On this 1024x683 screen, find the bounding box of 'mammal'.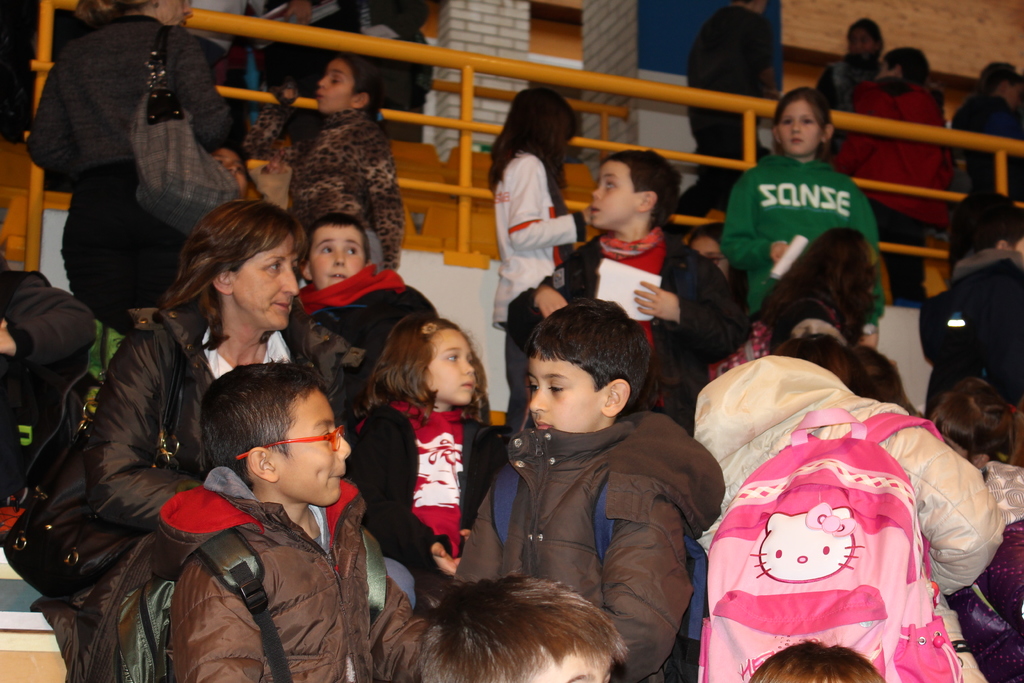
Bounding box: 913,190,1023,399.
